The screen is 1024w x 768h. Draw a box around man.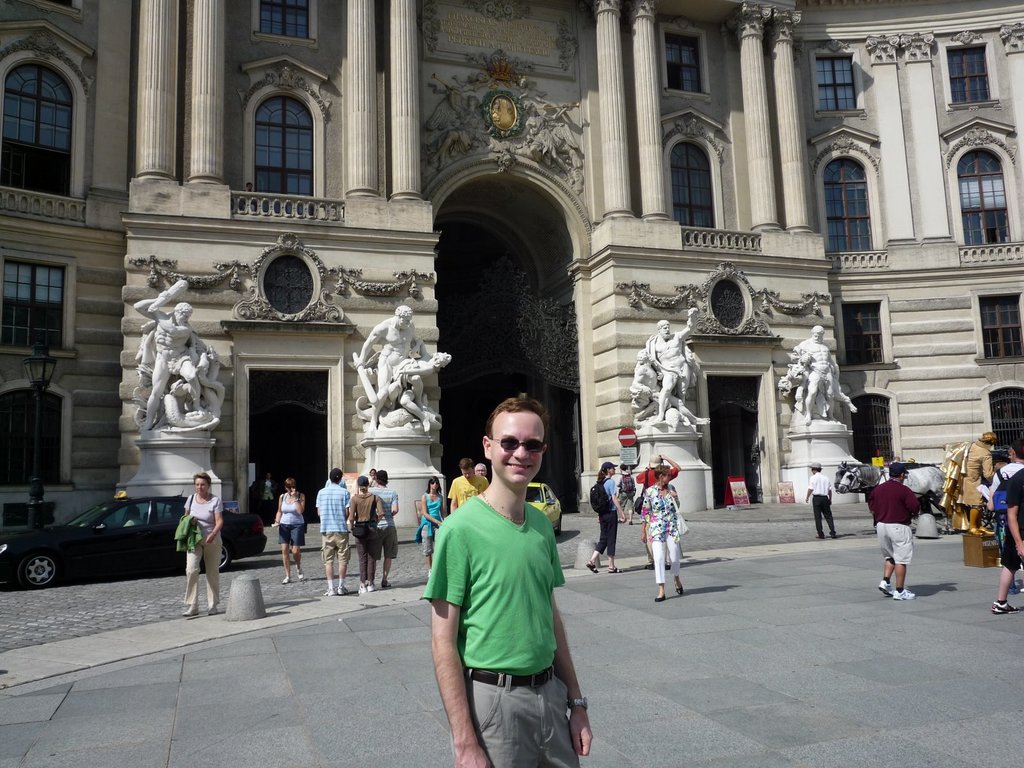
805/460/837/543.
